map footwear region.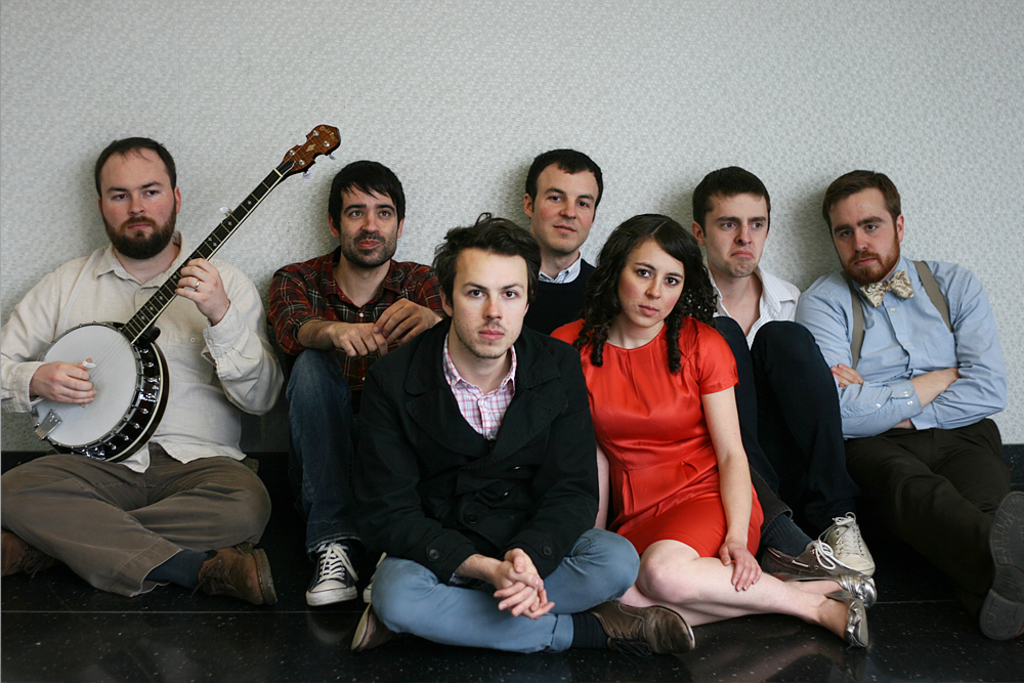
Mapped to 762 538 850 570.
